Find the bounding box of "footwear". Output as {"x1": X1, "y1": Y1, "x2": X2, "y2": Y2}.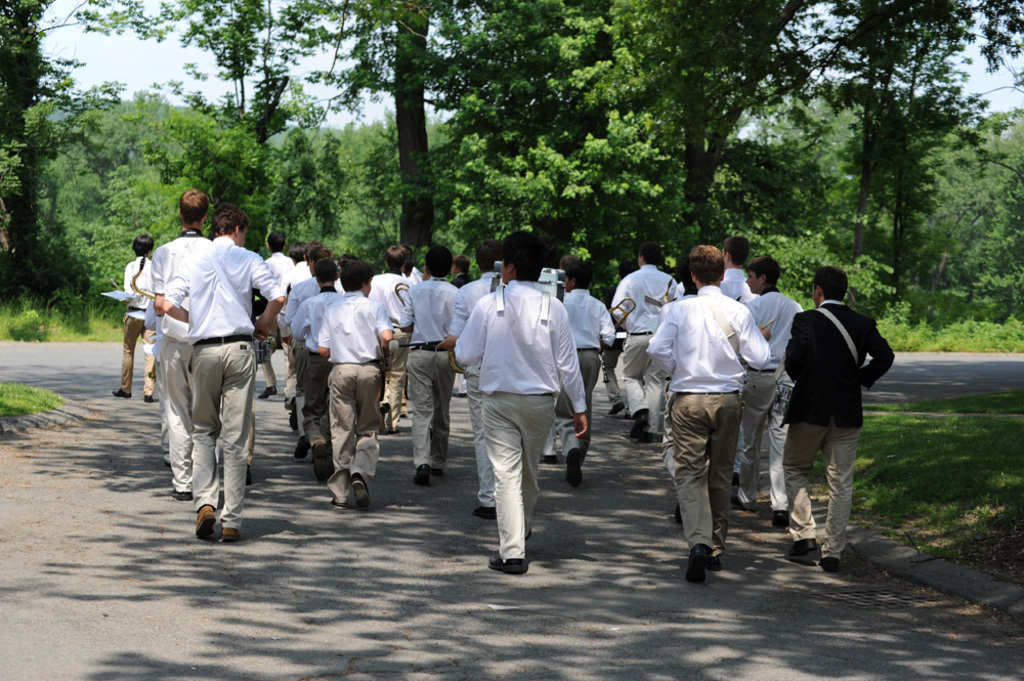
{"x1": 388, "y1": 426, "x2": 399, "y2": 435}.
